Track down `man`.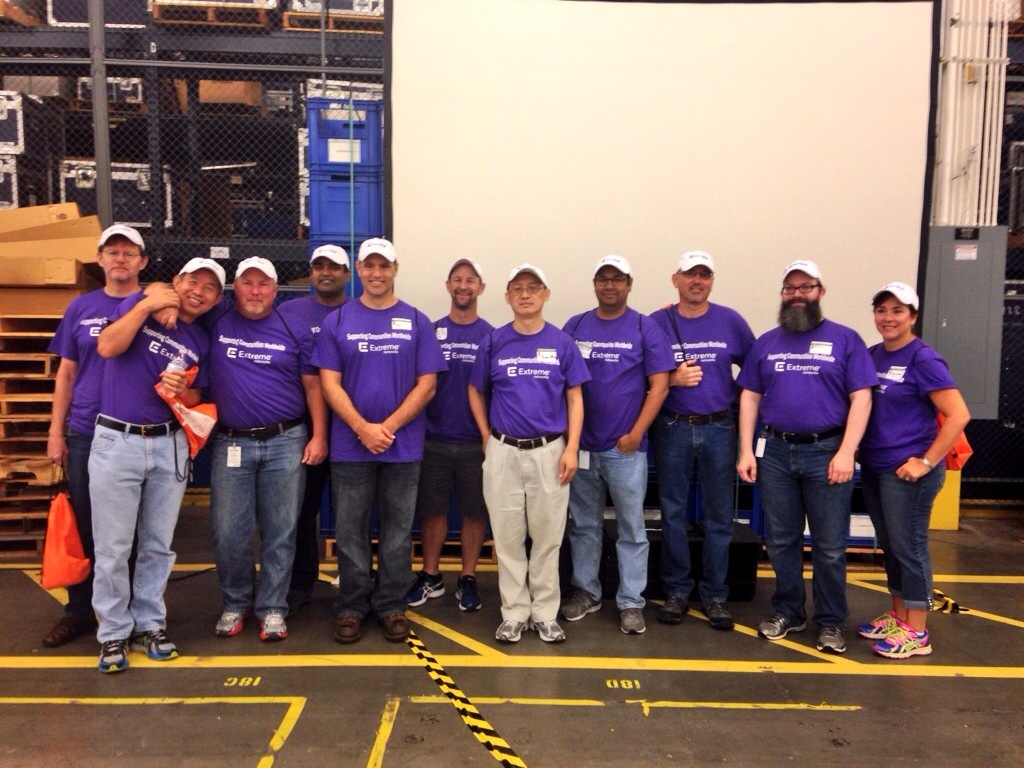
Tracked to {"x1": 311, "y1": 238, "x2": 451, "y2": 643}.
